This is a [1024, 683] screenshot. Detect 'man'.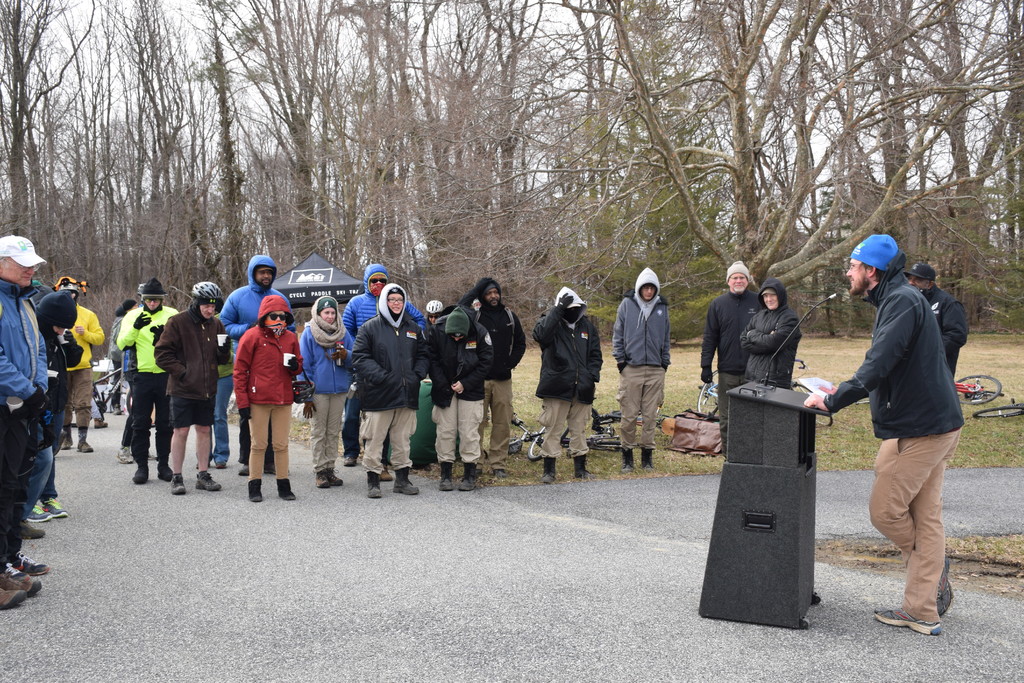
904,265,970,377.
